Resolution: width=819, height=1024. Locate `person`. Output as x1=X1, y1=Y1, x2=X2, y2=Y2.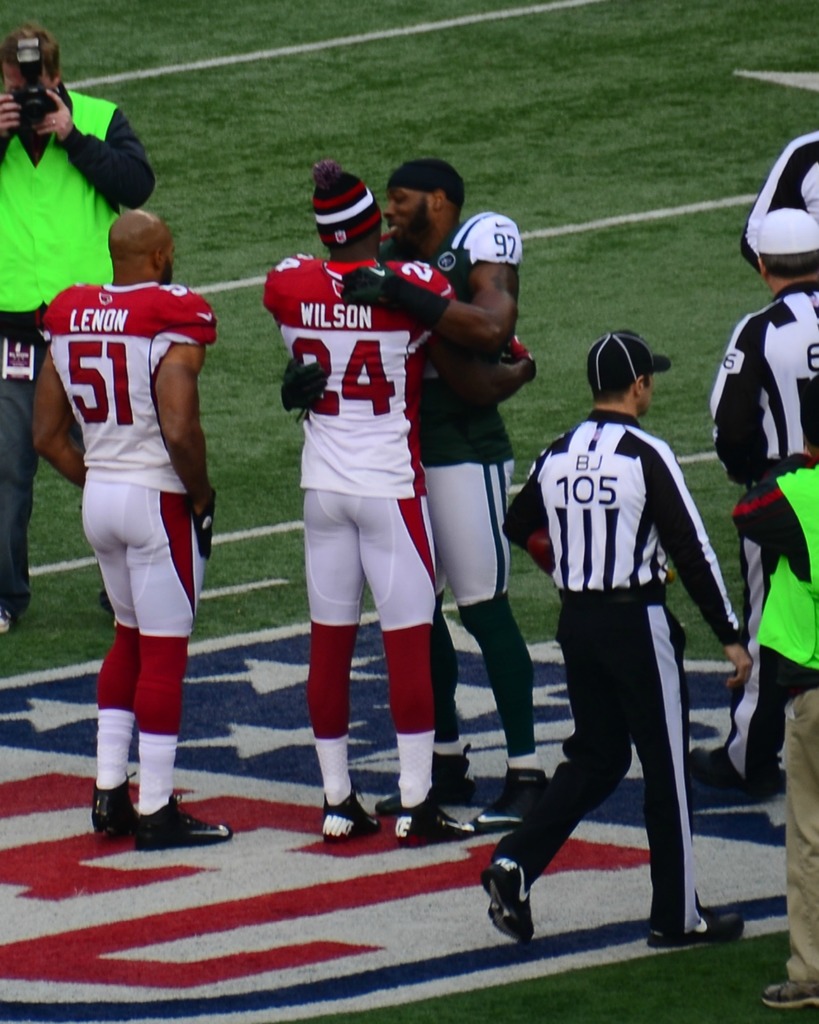
x1=504, y1=294, x2=738, y2=945.
